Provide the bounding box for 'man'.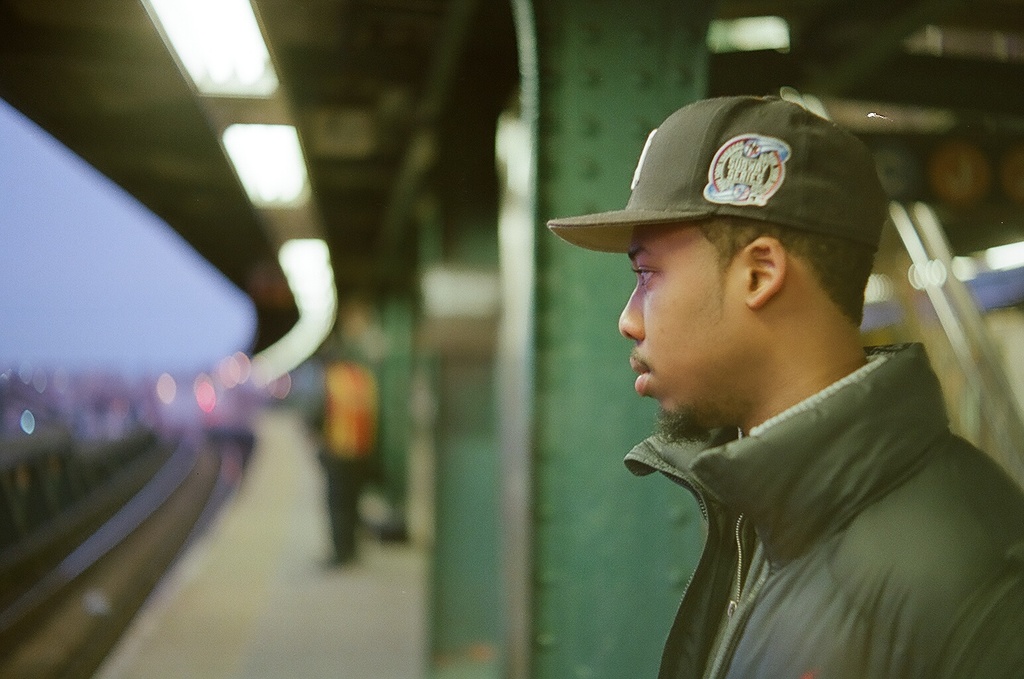
l=387, t=76, r=978, b=652.
